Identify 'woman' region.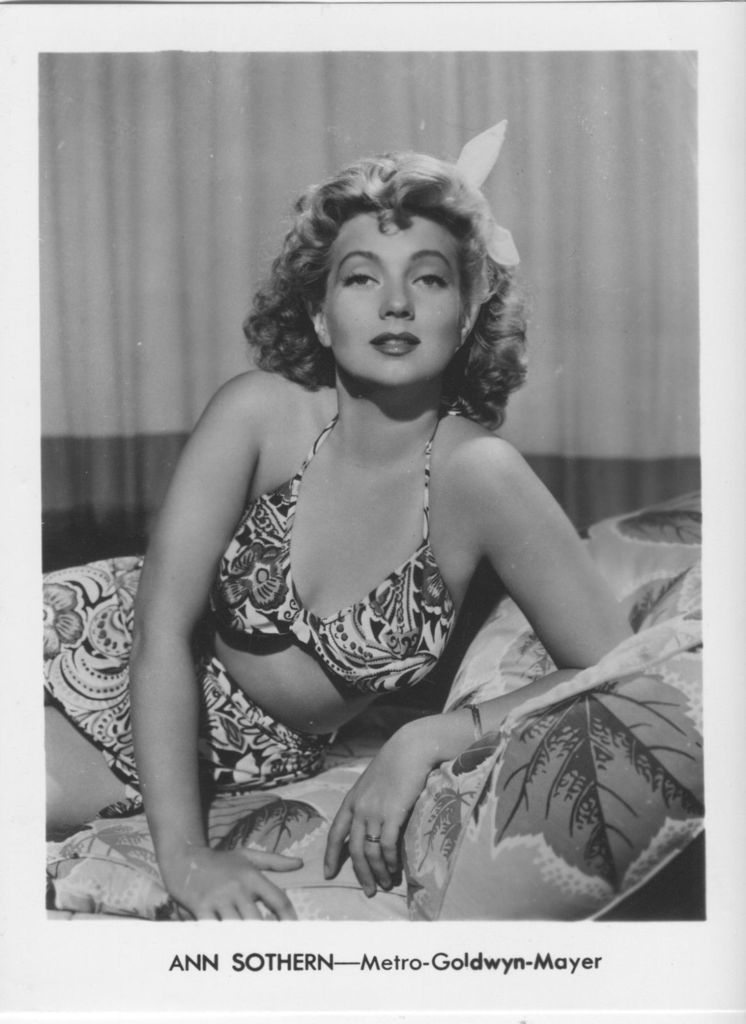
Region: 102 122 678 914.
